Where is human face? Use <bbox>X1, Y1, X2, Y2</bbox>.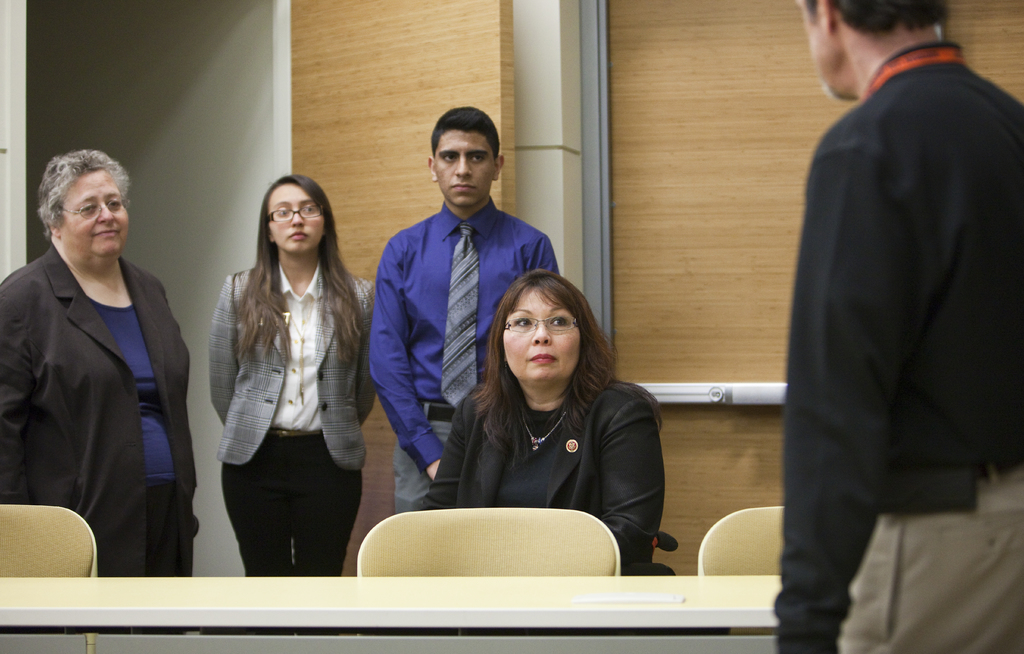
<bbox>437, 131, 491, 204</bbox>.
